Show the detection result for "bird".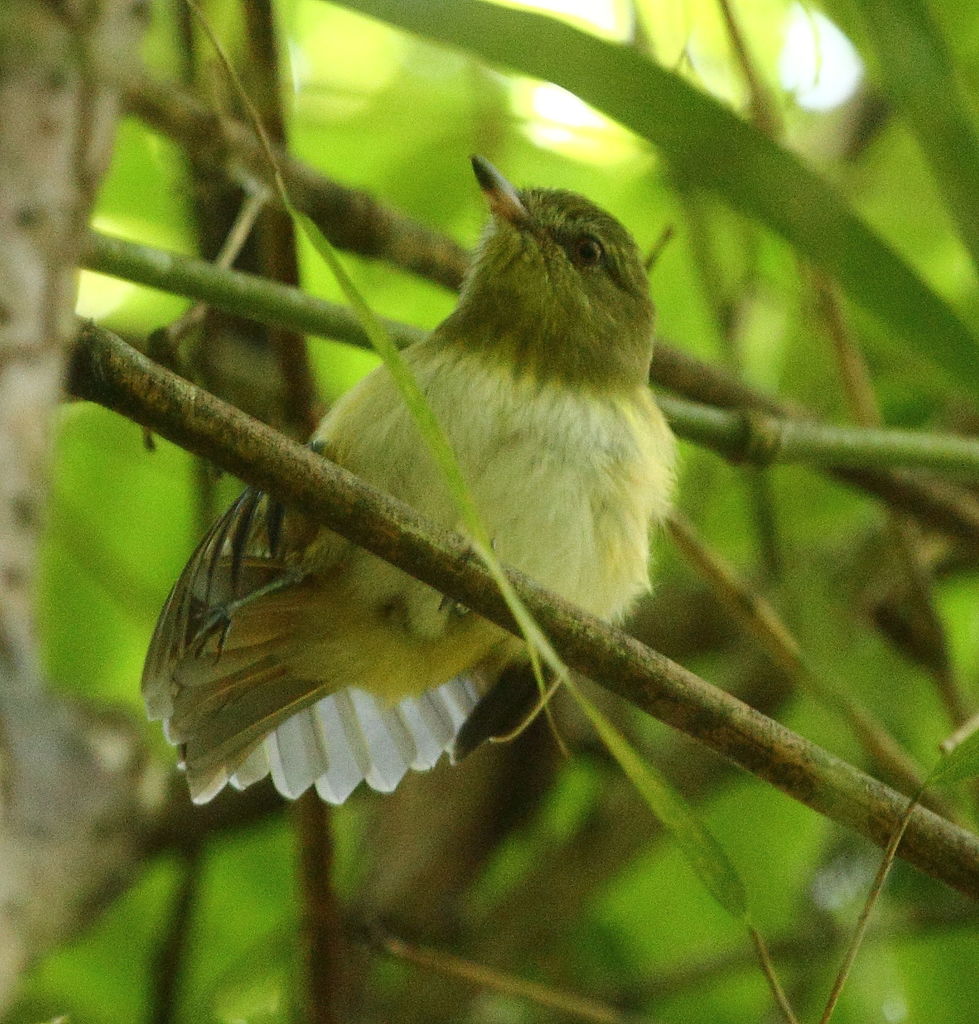
(127,161,678,813).
